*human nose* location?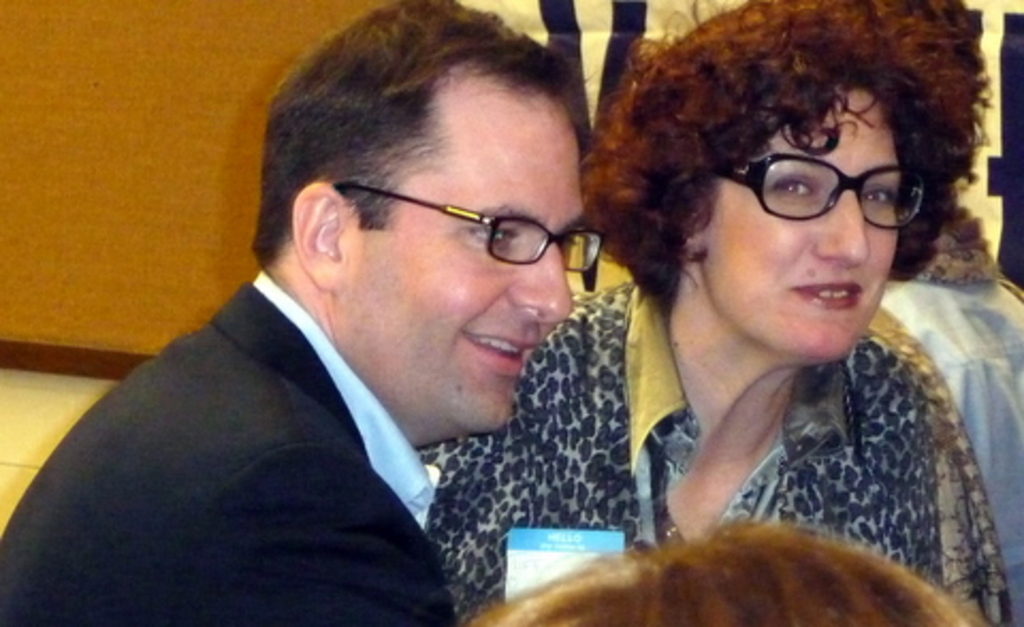
[815,192,868,269]
